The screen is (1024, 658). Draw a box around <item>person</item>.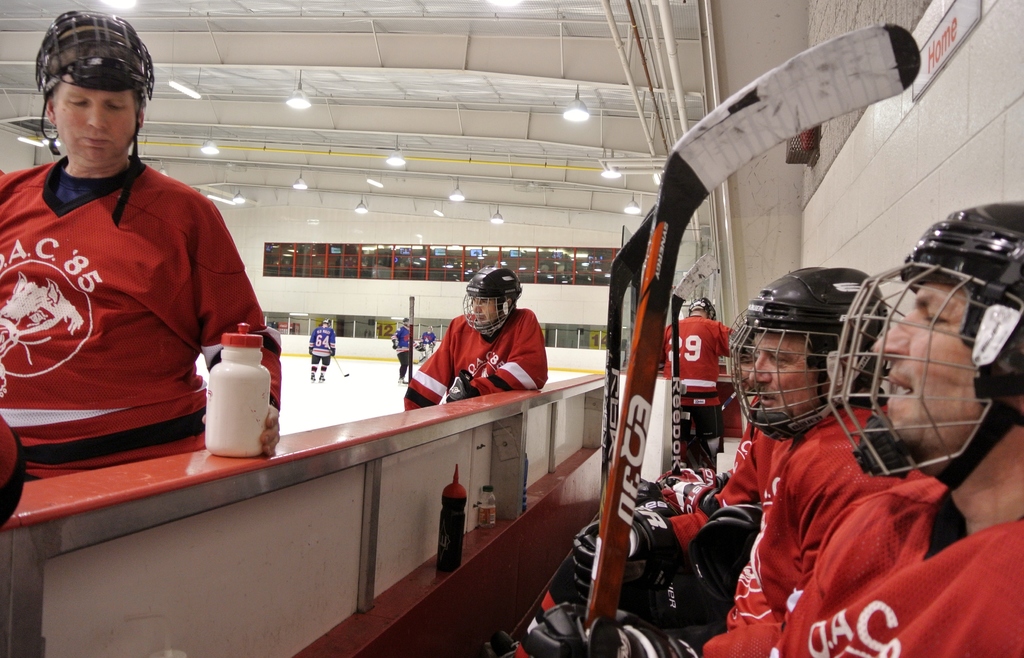
[0, 7, 285, 472].
